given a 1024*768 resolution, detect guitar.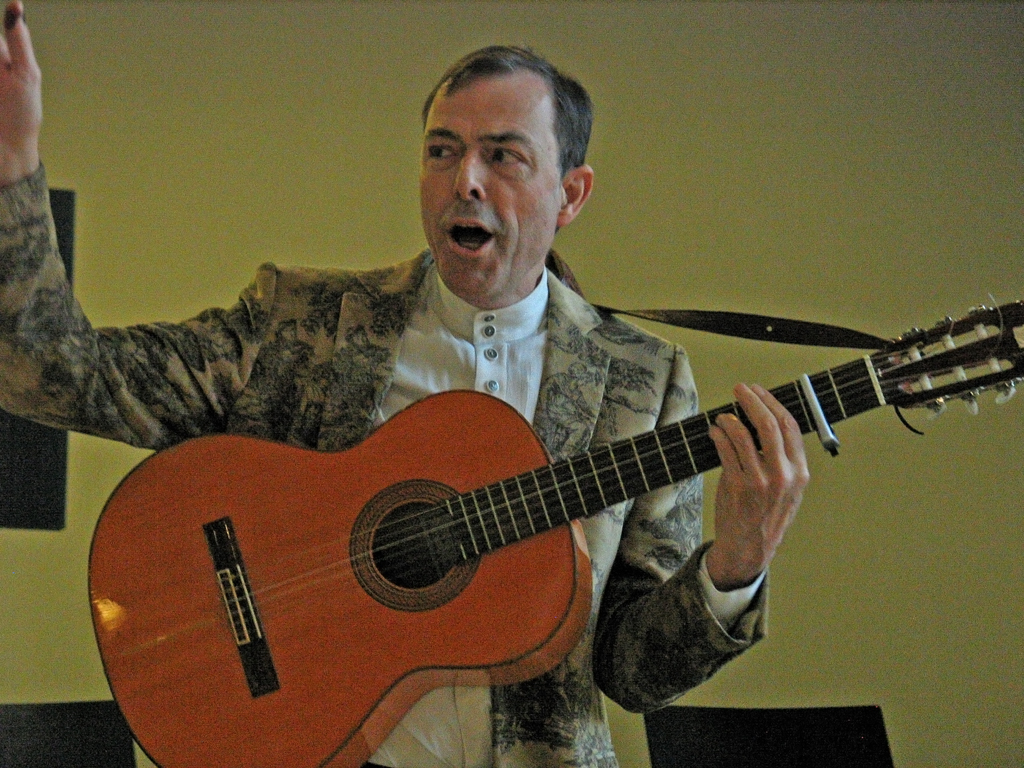
x1=71, y1=300, x2=1023, y2=767.
